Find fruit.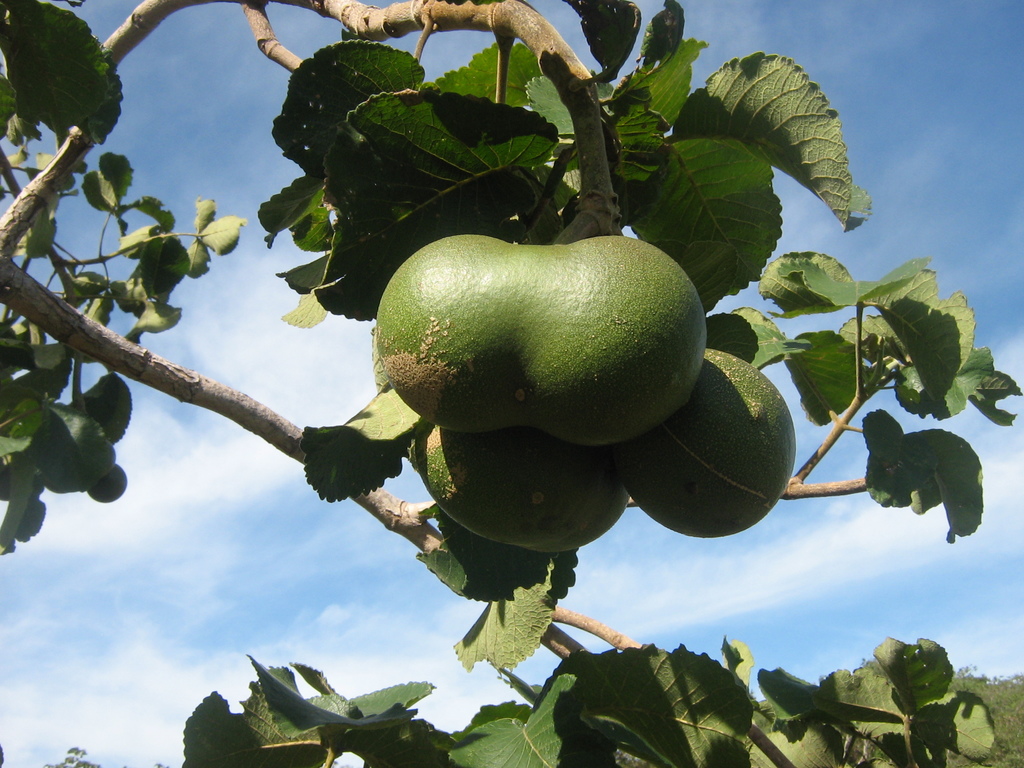
<region>609, 344, 800, 541</region>.
